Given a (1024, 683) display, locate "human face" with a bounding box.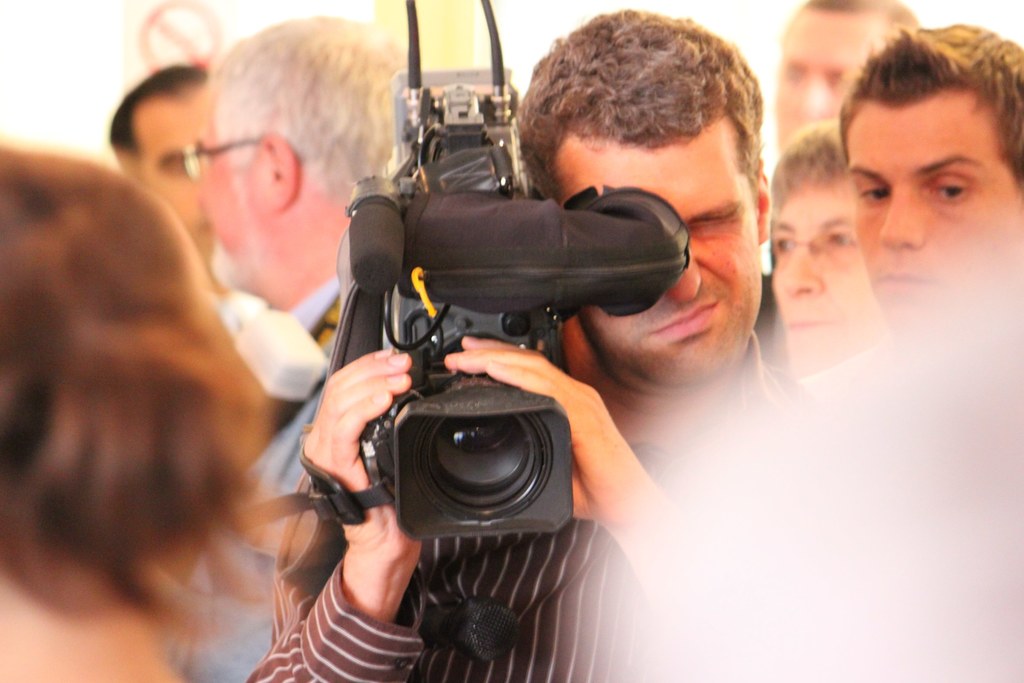
Located: 198 108 264 285.
